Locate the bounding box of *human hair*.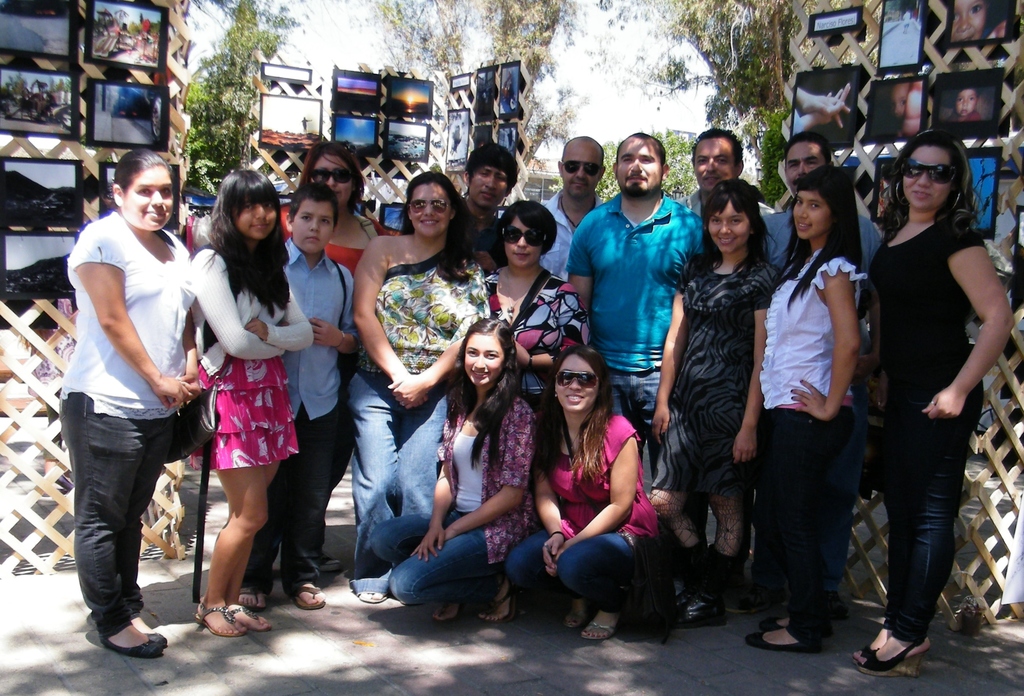
Bounding box: select_region(296, 140, 365, 232).
